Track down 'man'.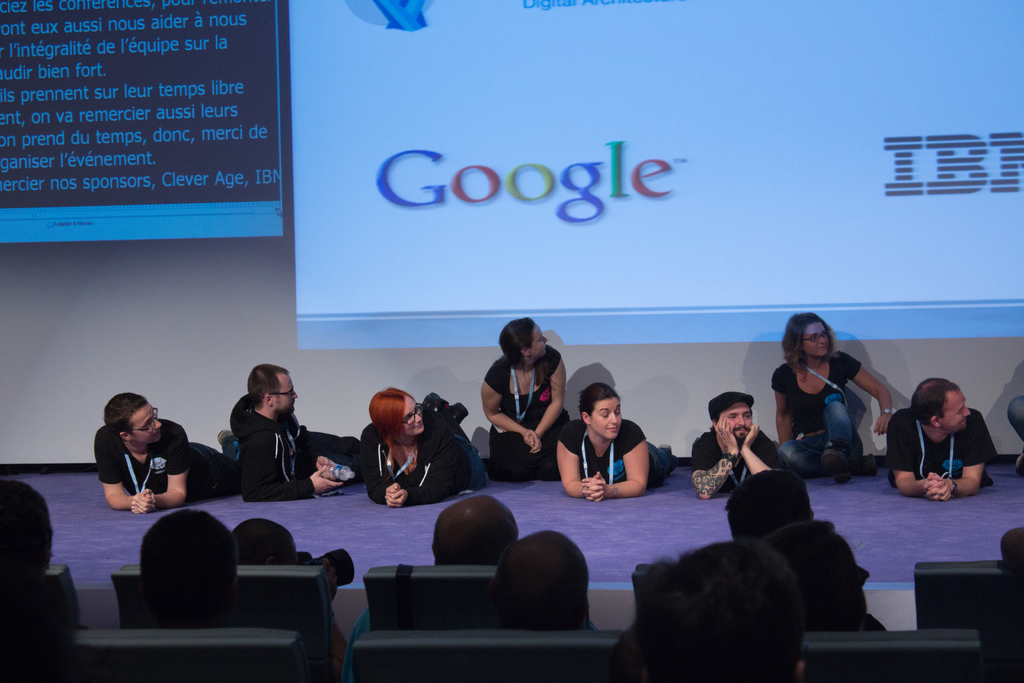
Tracked to <region>86, 393, 237, 521</region>.
